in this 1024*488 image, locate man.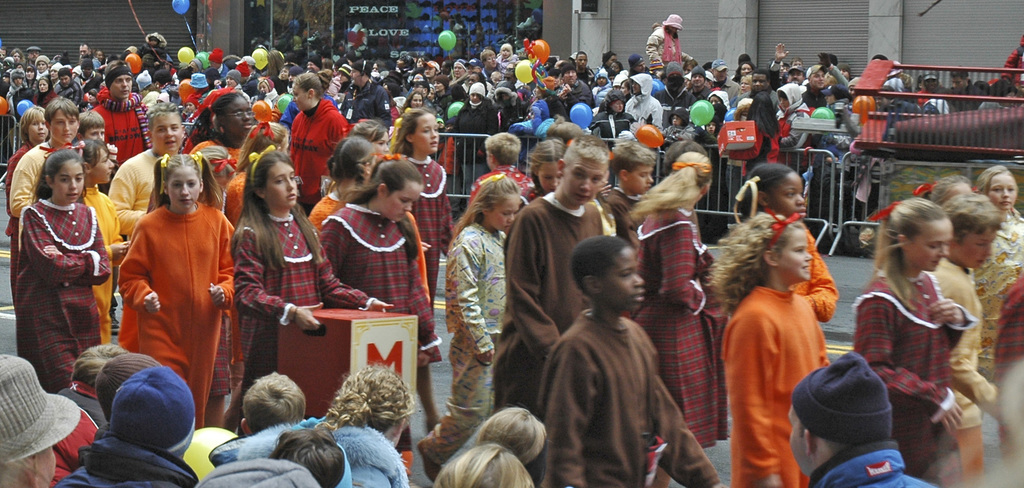
Bounding box: select_region(49, 58, 65, 84).
